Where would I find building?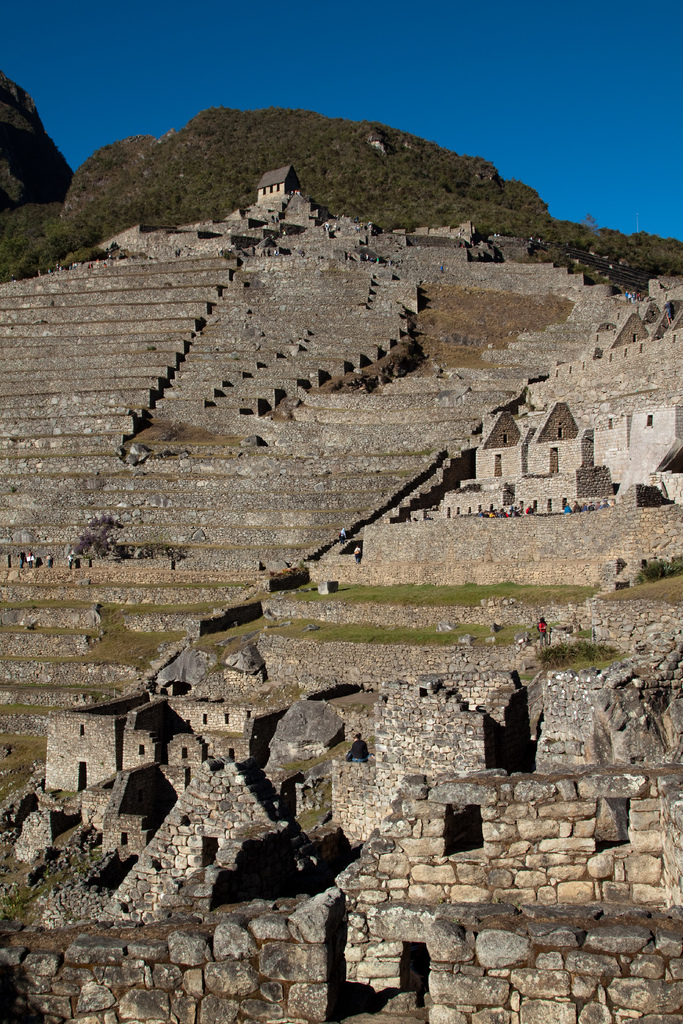
At 258/162/299/200.
